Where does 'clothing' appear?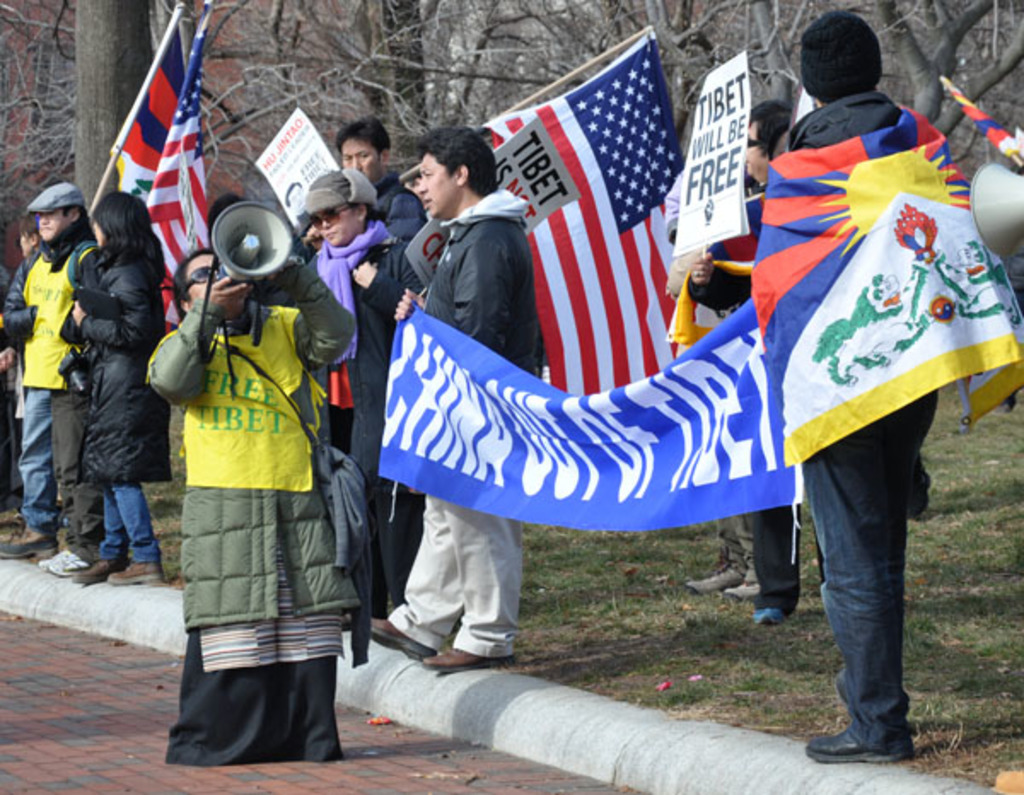
Appears at pyautogui.locateOnScreen(387, 183, 538, 648).
